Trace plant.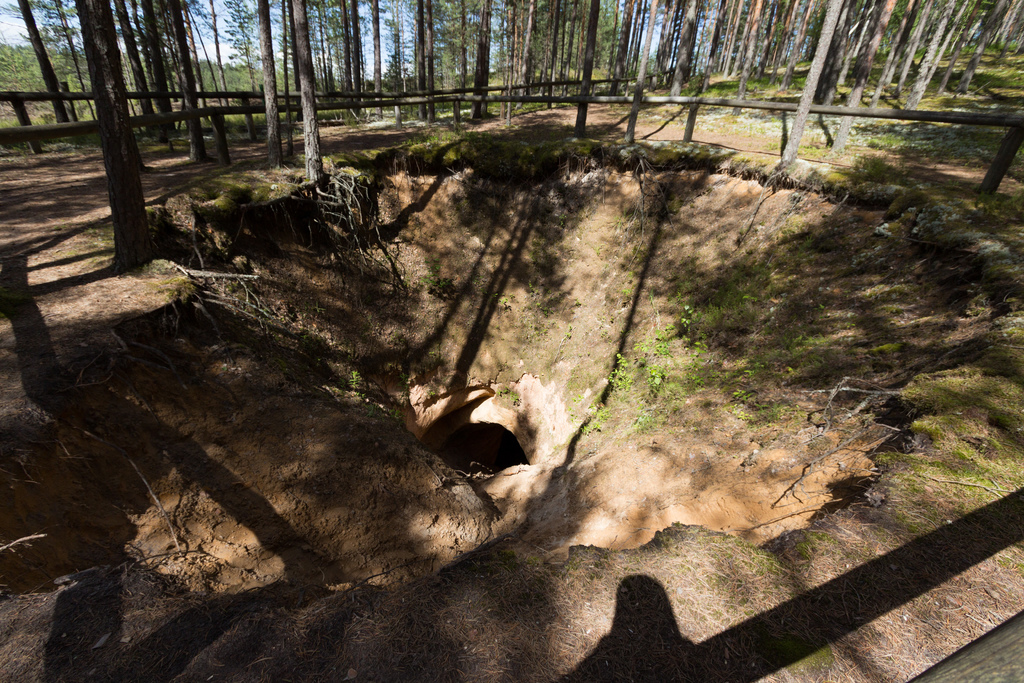
Traced to 701 297 730 329.
